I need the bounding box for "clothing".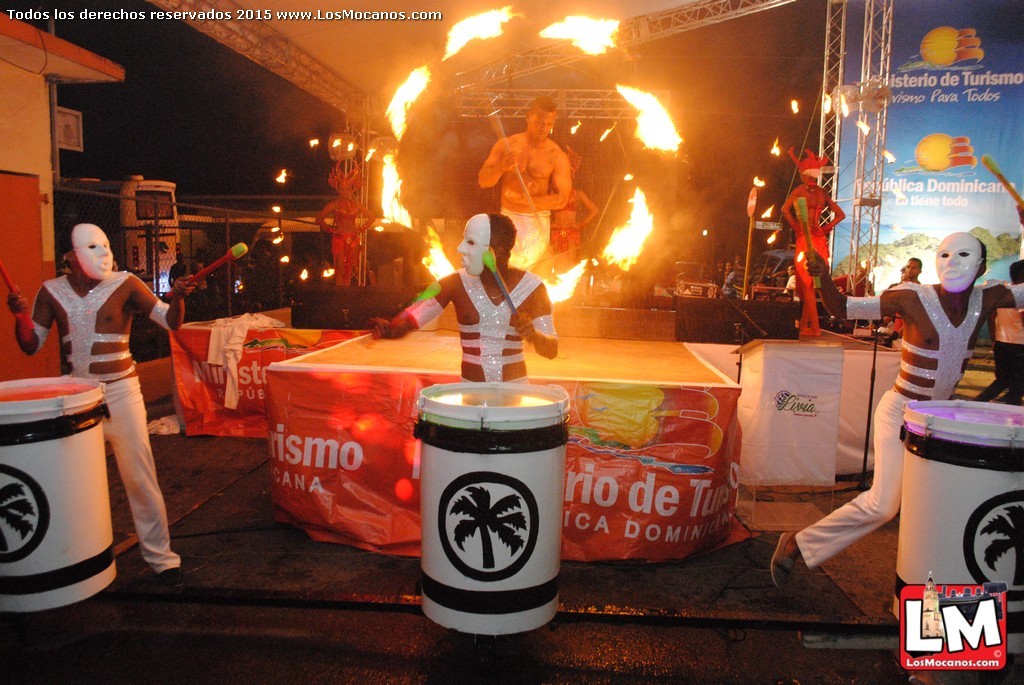
Here it is: 403 270 560 385.
